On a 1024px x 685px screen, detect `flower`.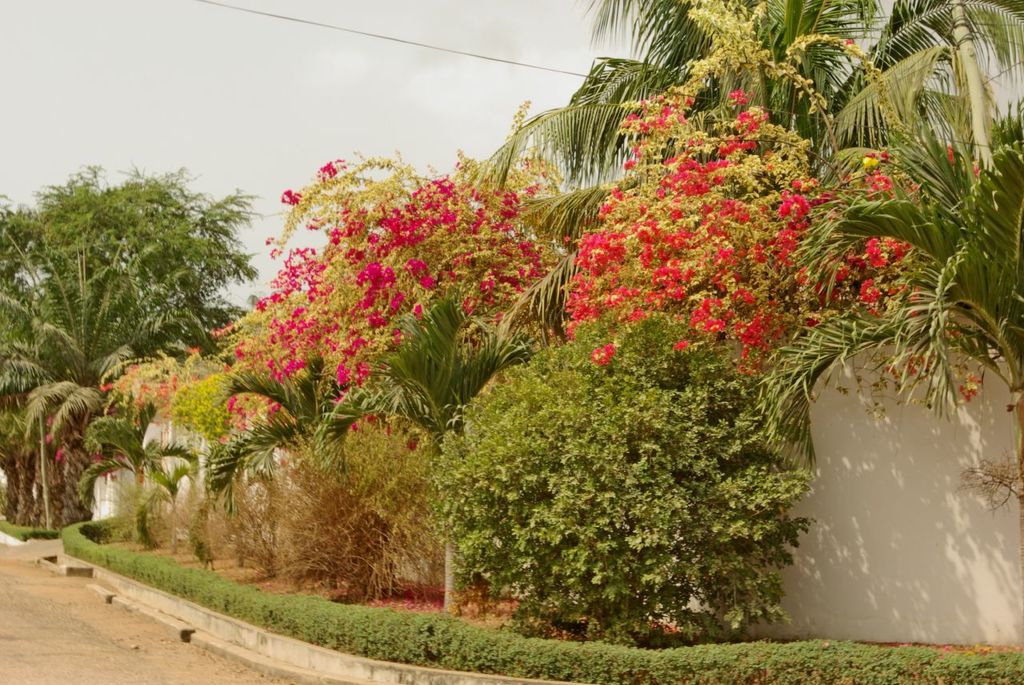
675:338:688:351.
